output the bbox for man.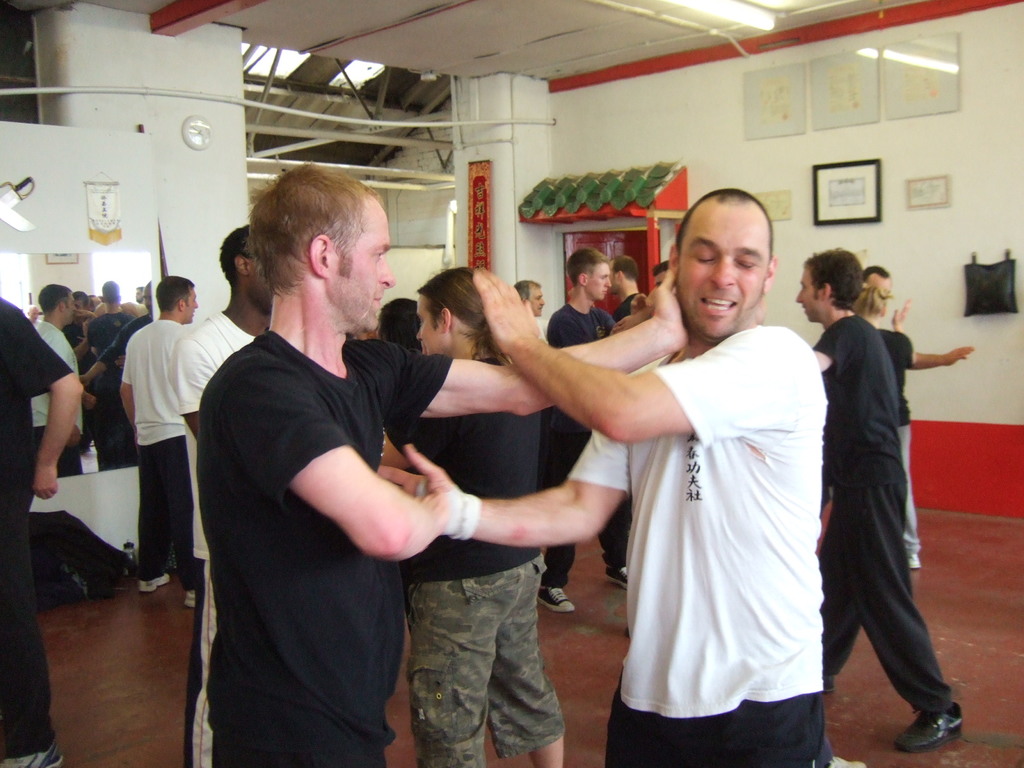
<bbox>790, 217, 972, 767</bbox>.
